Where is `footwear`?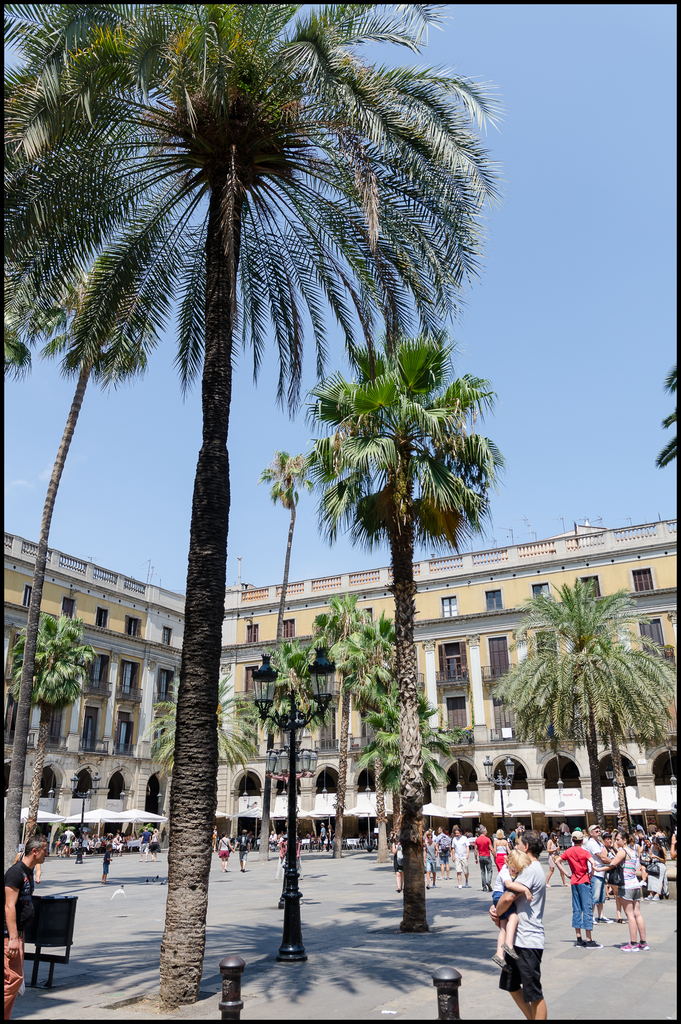
select_region(500, 941, 521, 961).
